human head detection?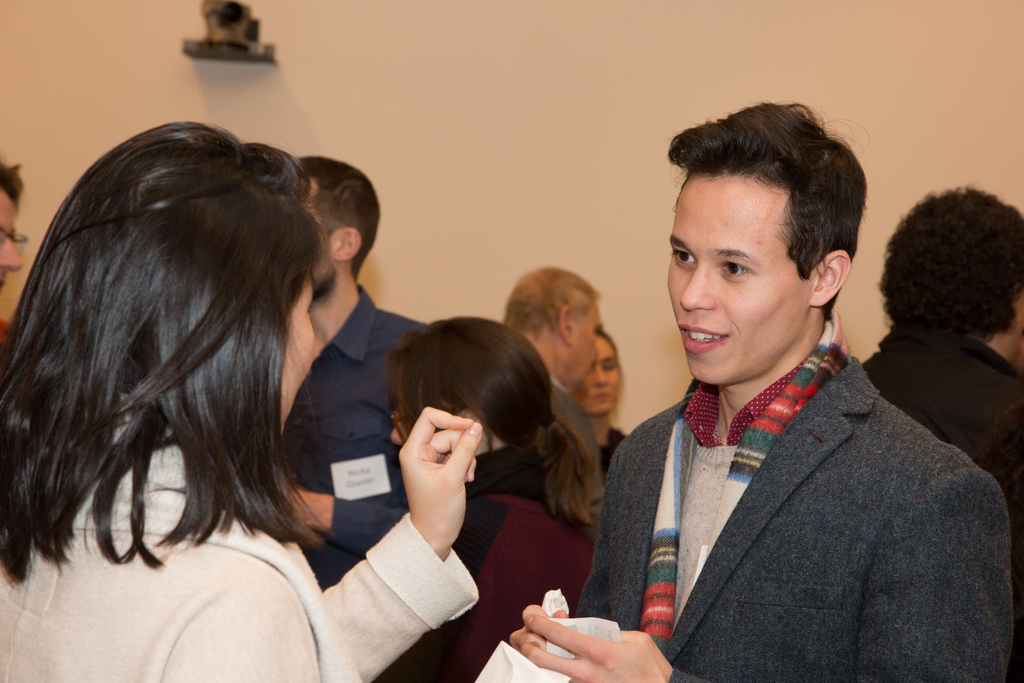
388/322/555/475
